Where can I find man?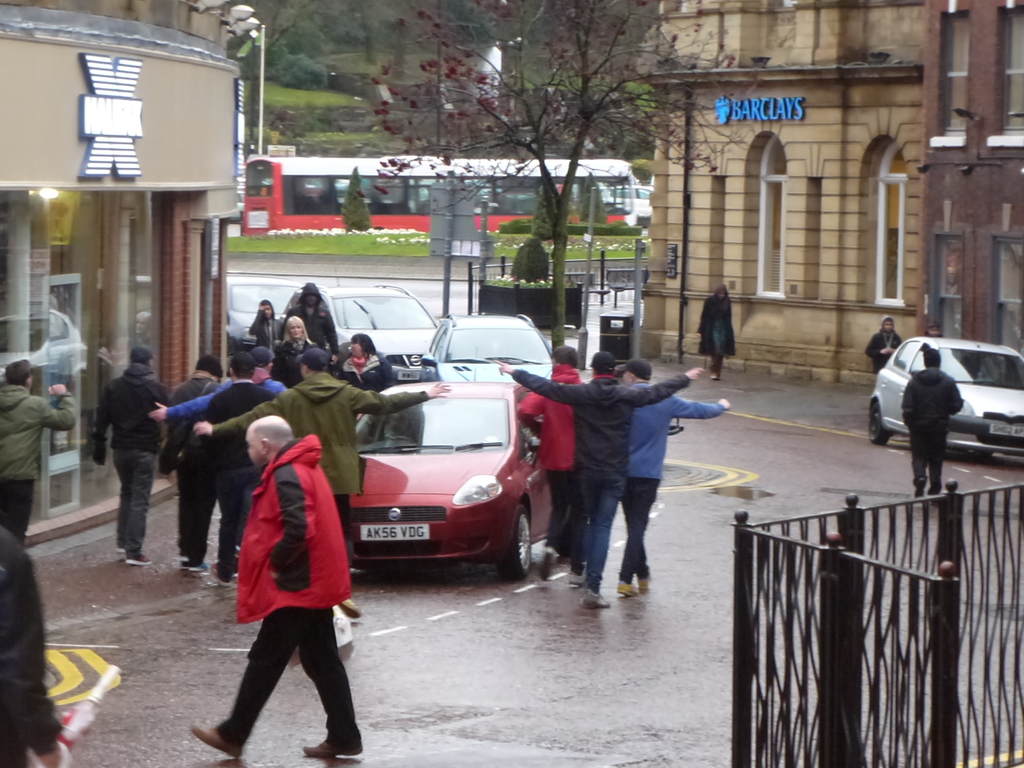
You can find it at {"left": 902, "top": 346, "right": 966, "bottom": 499}.
